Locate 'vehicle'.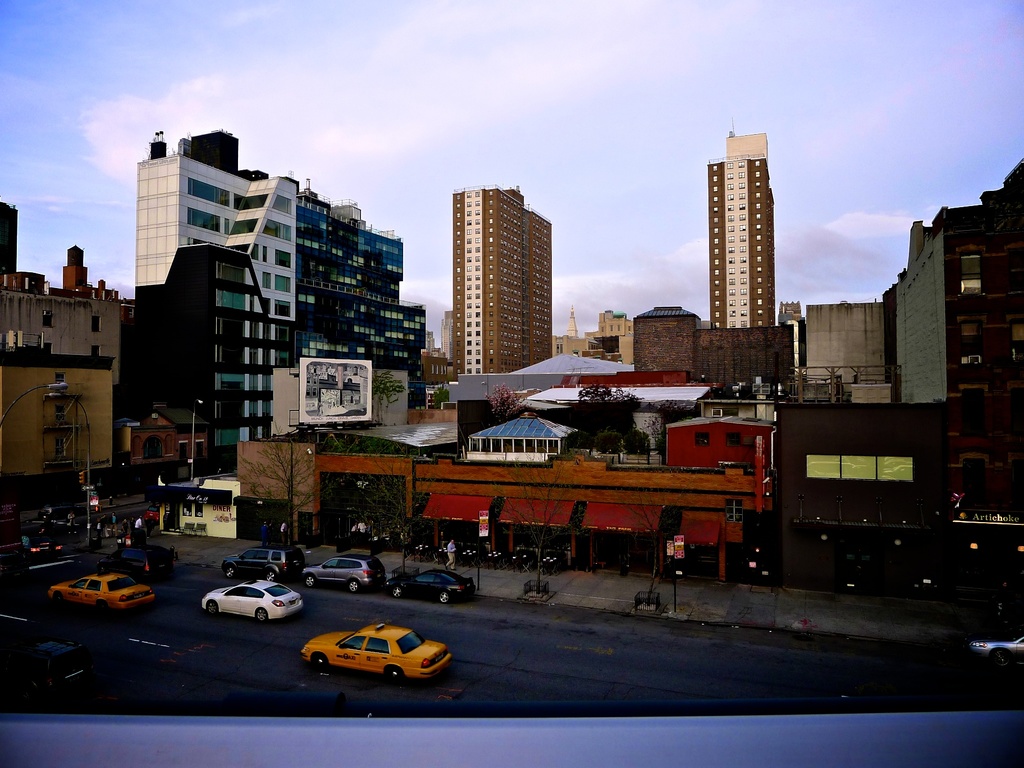
Bounding box: bbox(969, 635, 1023, 671).
